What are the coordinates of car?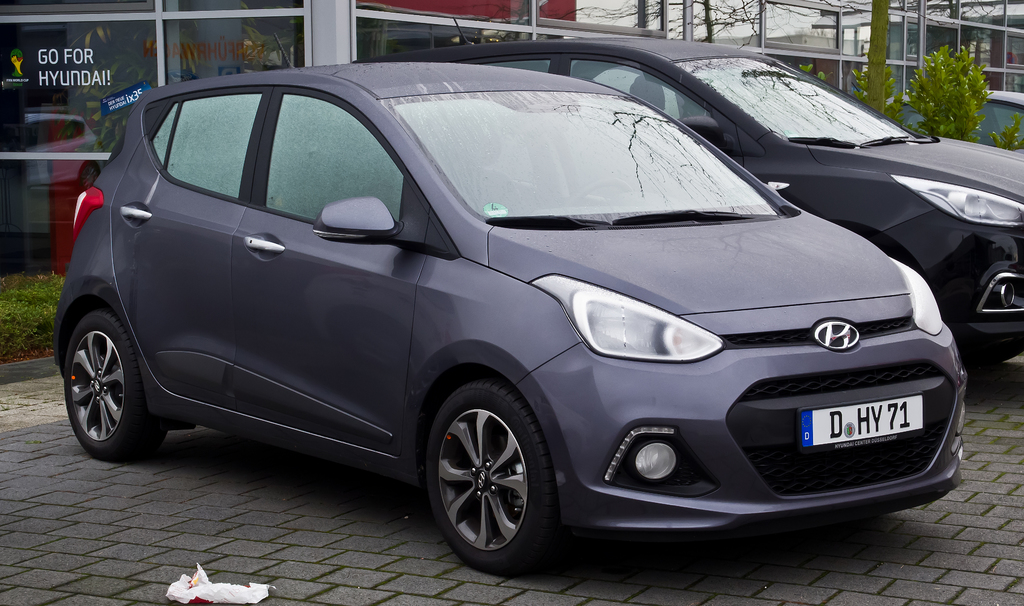
BBox(47, 37, 963, 572).
